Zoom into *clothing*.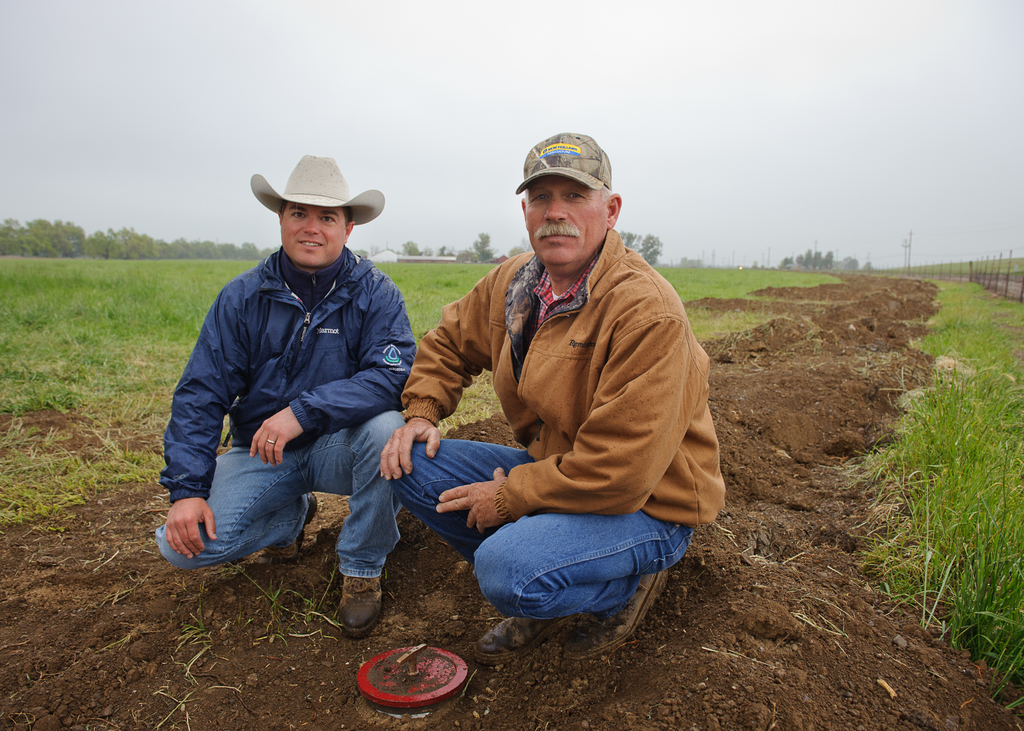
Zoom target: select_region(408, 182, 733, 618).
